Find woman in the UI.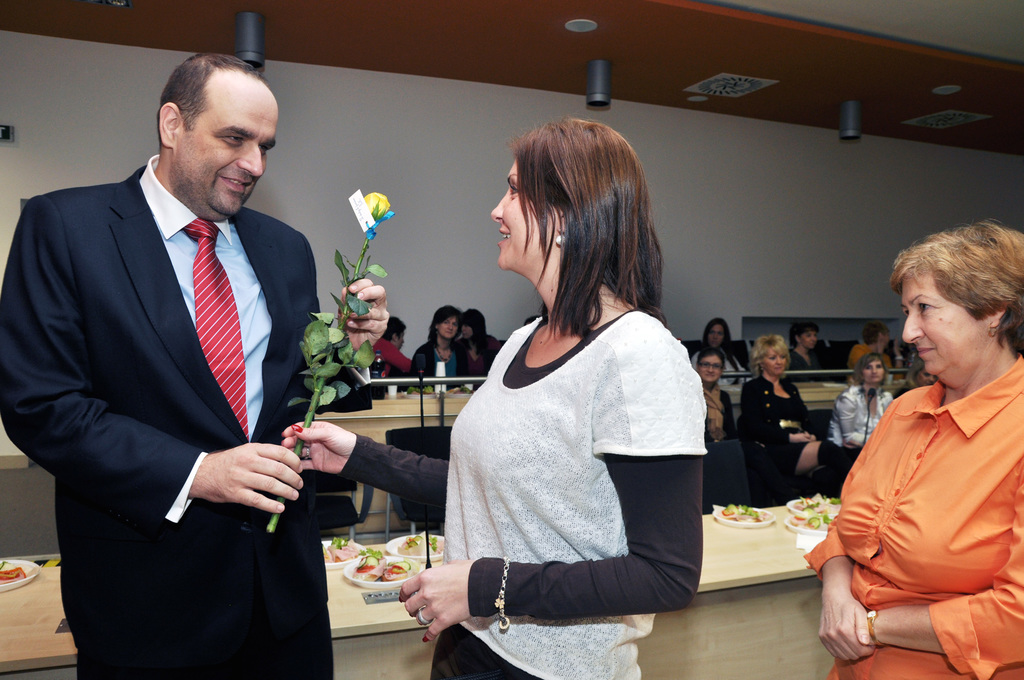
UI element at 692, 317, 756, 387.
